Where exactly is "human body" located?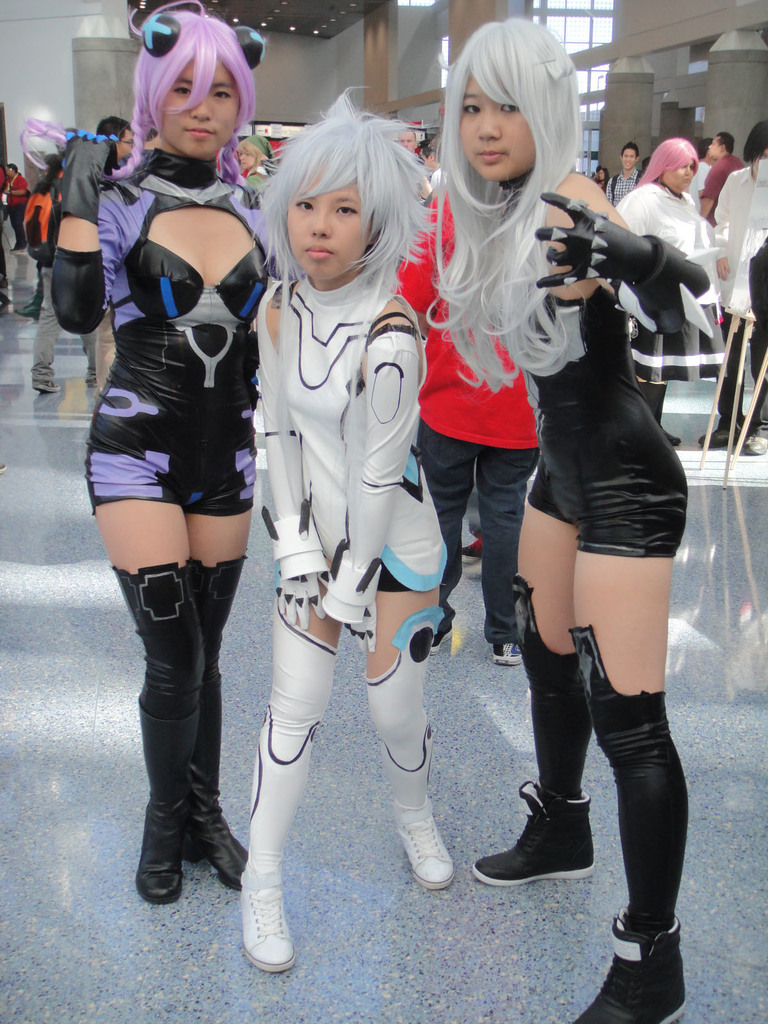
Its bounding box is (235, 132, 270, 194).
